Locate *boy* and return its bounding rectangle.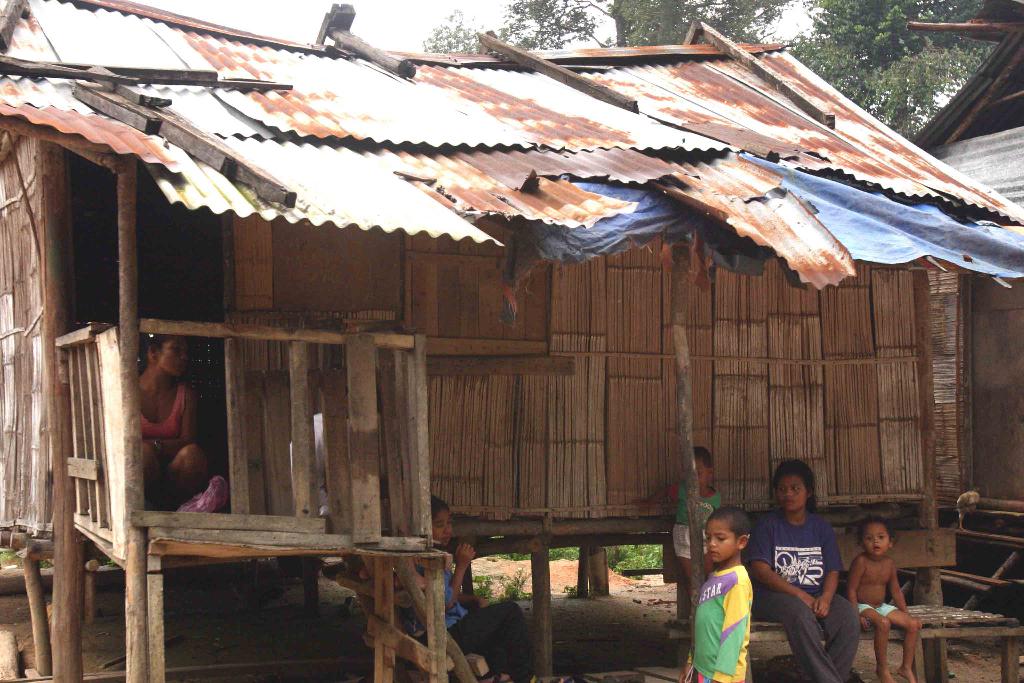
x1=680, y1=505, x2=754, y2=682.
